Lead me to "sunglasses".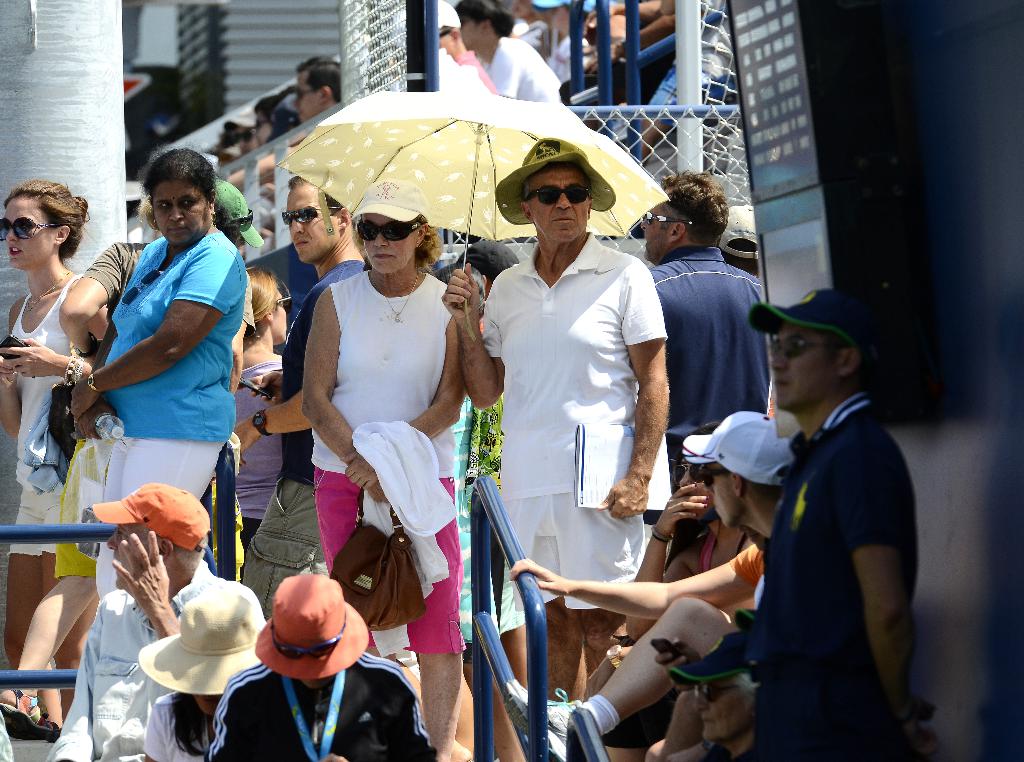
Lead to [x1=279, y1=206, x2=344, y2=224].
